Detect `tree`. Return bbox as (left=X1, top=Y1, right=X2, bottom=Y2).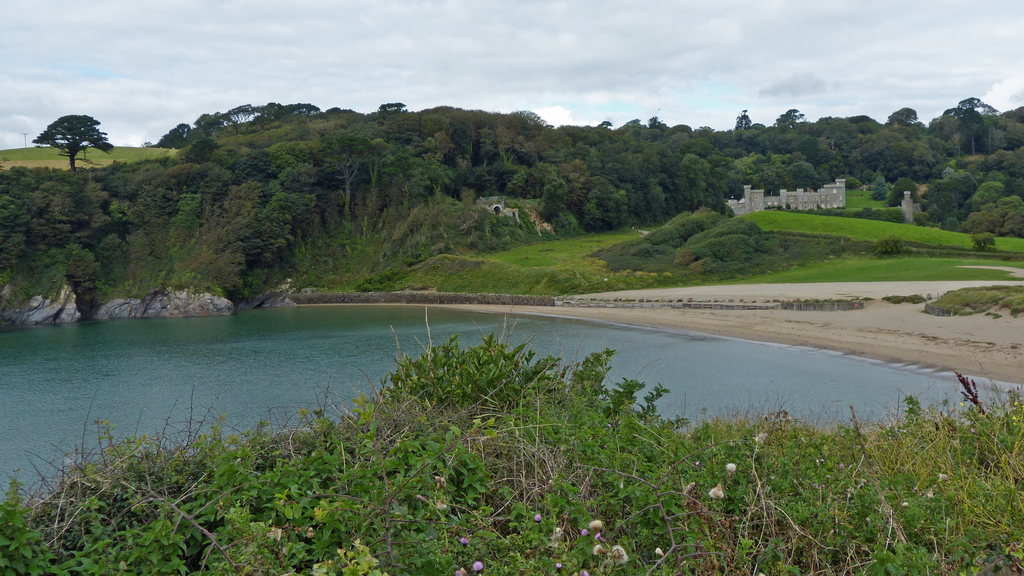
(left=808, top=120, right=857, bottom=157).
